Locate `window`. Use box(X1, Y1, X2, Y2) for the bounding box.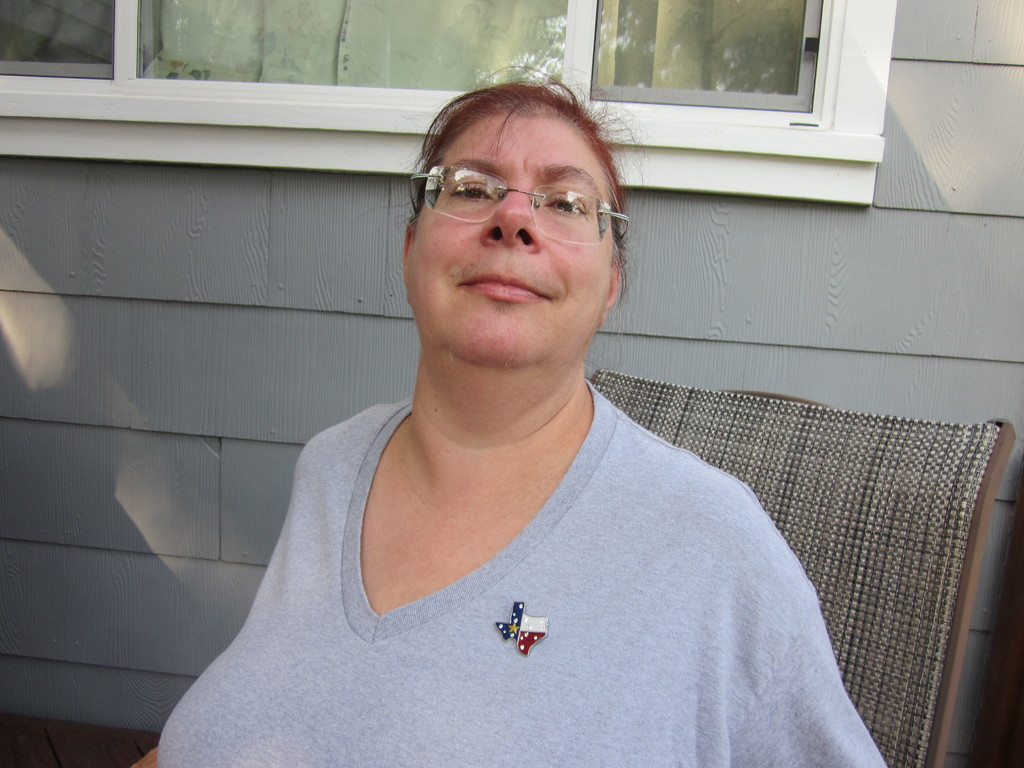
box(0, 0, 899, 201).
